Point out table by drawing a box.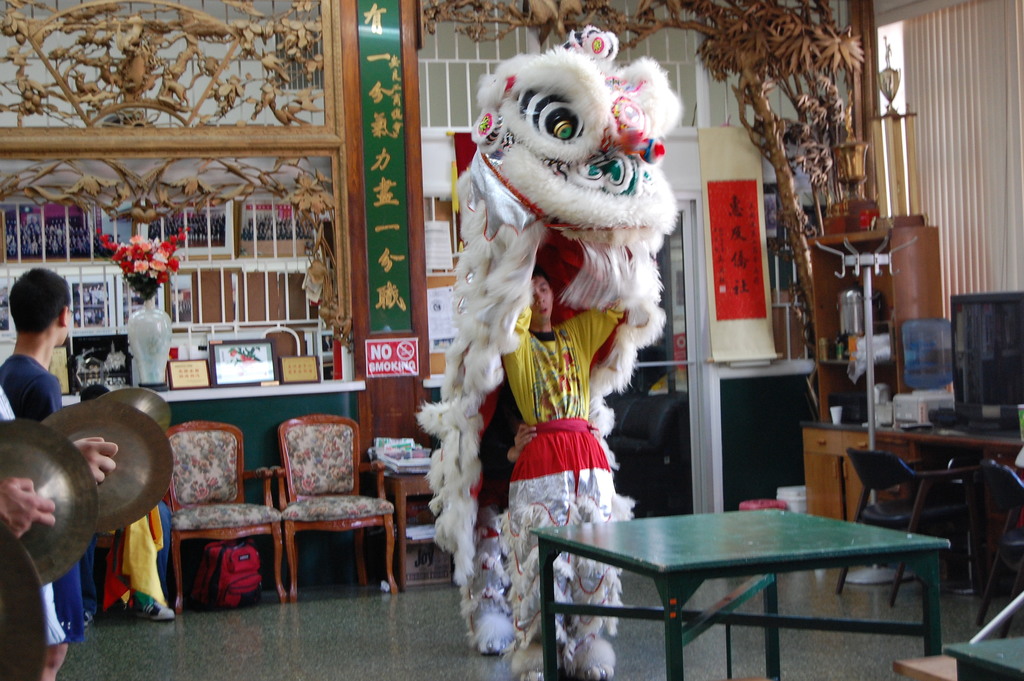
pyautogui.locateOnScreen(443, 491, 982, 662).
